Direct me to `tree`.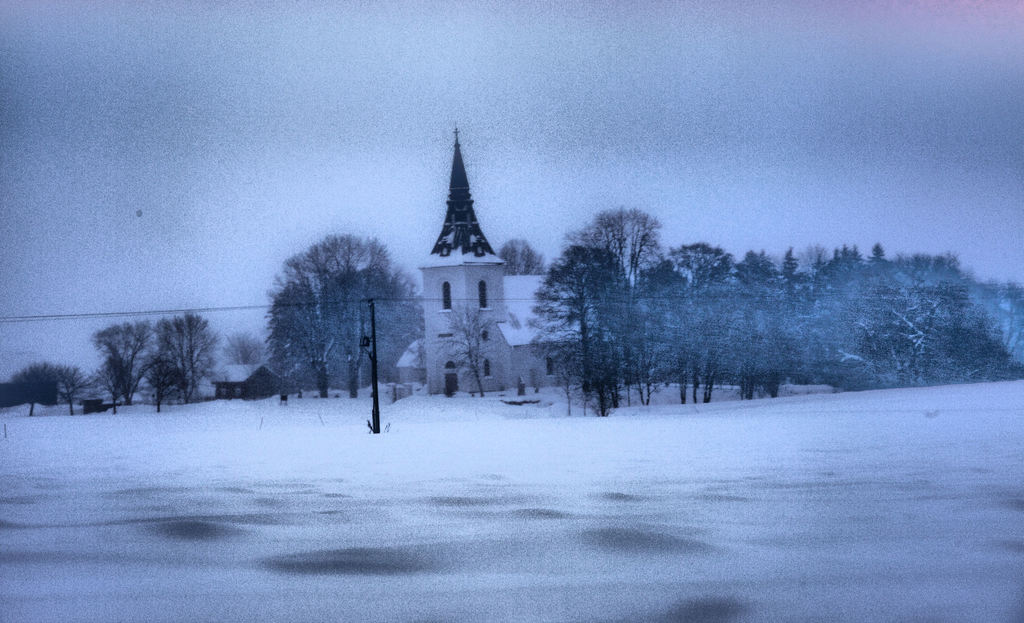
Direction: Rect(660, 294, 759, 405).
